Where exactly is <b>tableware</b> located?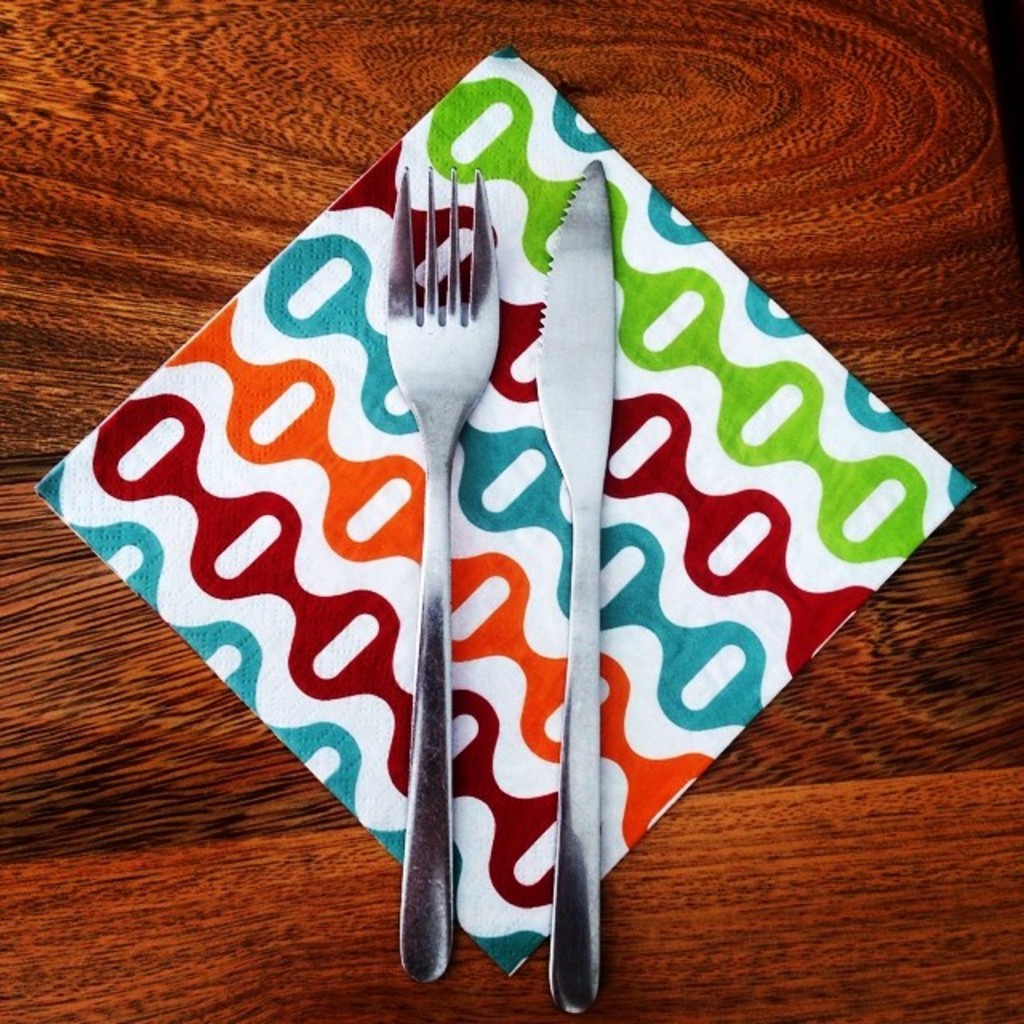
Its bounding box is crop(379, 163, 504, 992).
